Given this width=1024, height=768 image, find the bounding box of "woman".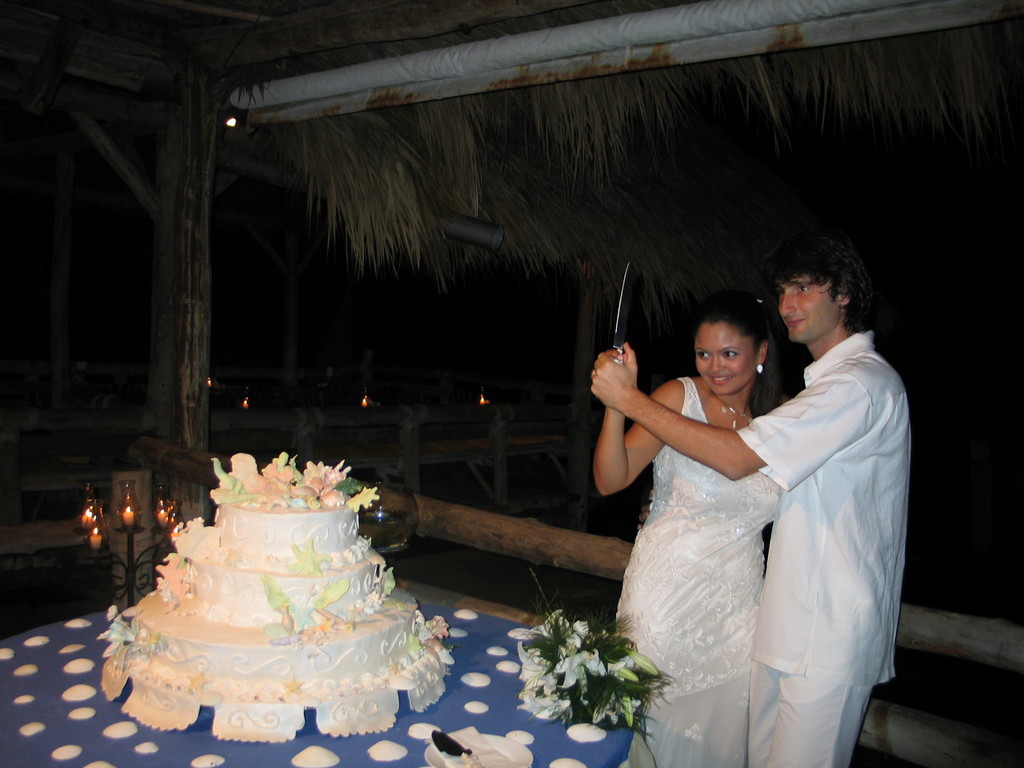
[594, 301, 776, 767].
